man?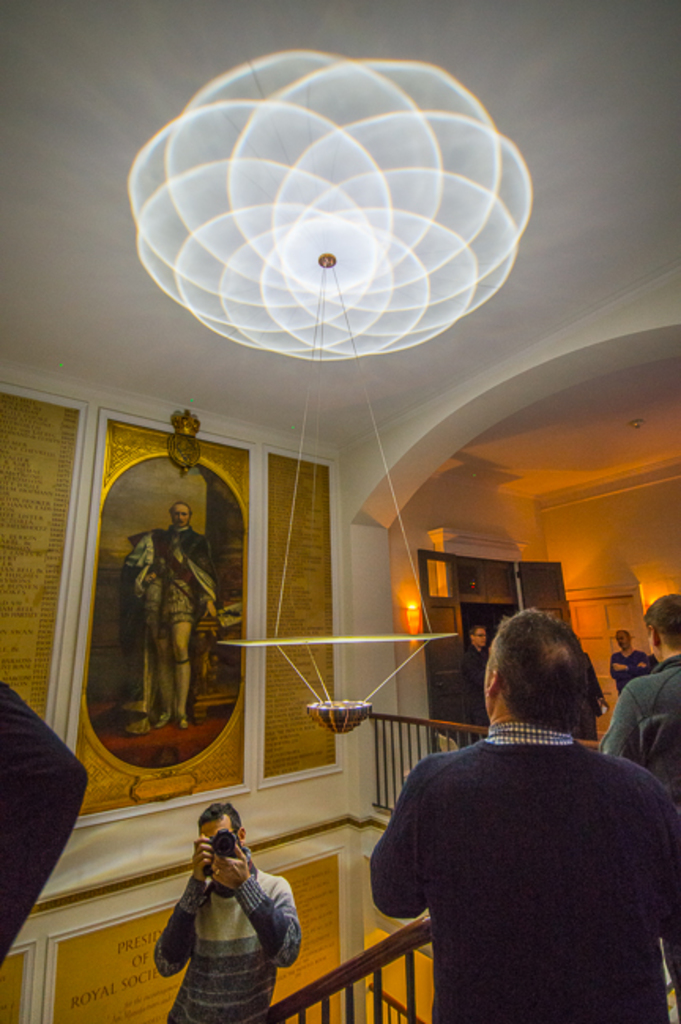
pyautogui.locateOnScreen(345, 580, 680, 1023)
